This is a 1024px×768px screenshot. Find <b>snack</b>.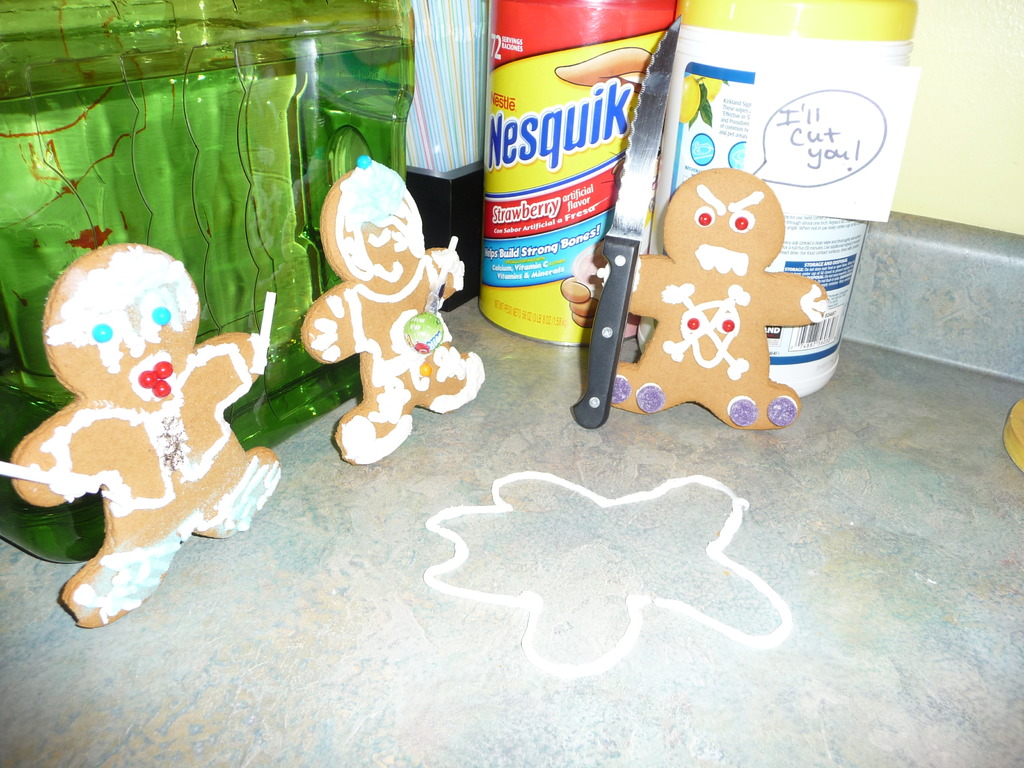
Bounding box: {"x1": 483, "y1": 0, "x2": 668, "y2": 341}.
